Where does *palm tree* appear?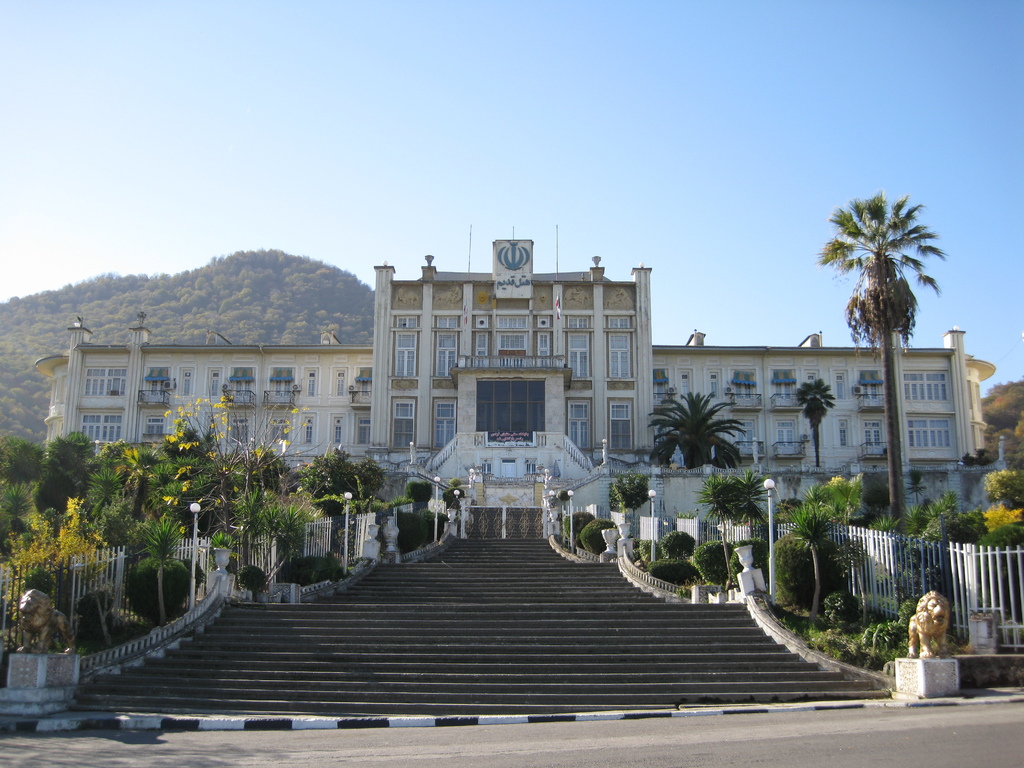
Appears at 92/445/182/529.
